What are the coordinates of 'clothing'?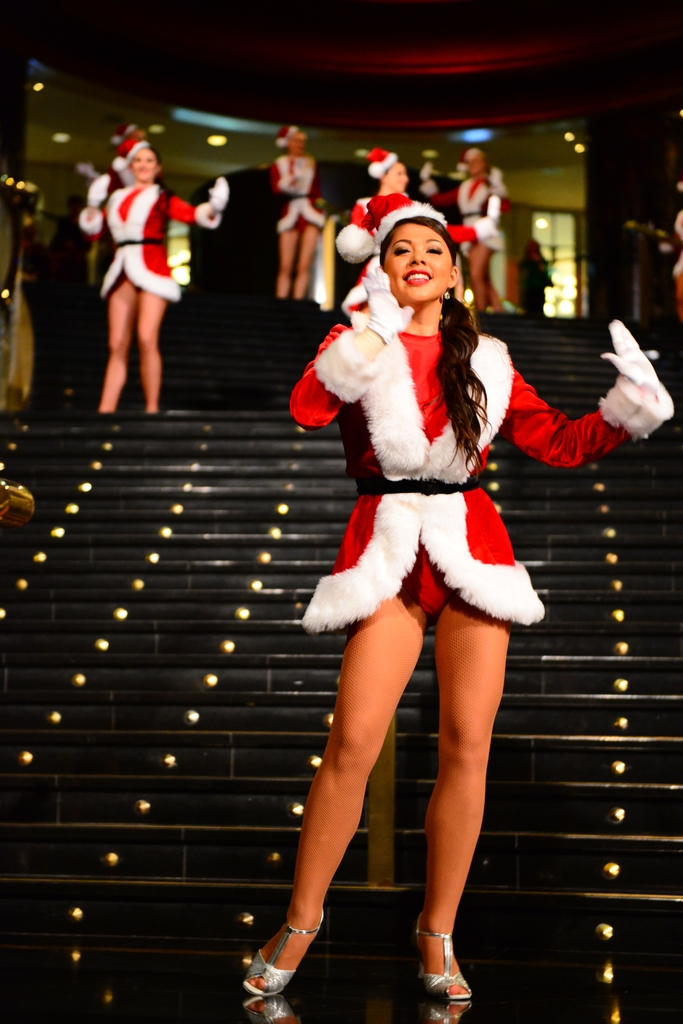
x1=673 y1=209 x2=682 y2=326.
